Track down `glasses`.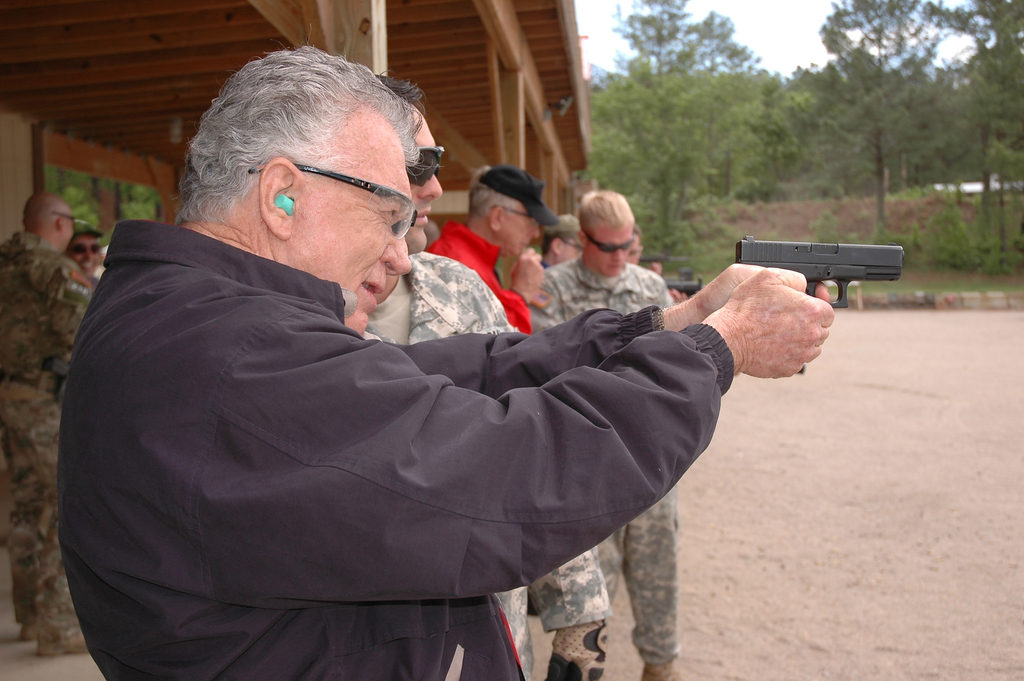
Tracked to <region>292, 169, 423, 223</region>.
